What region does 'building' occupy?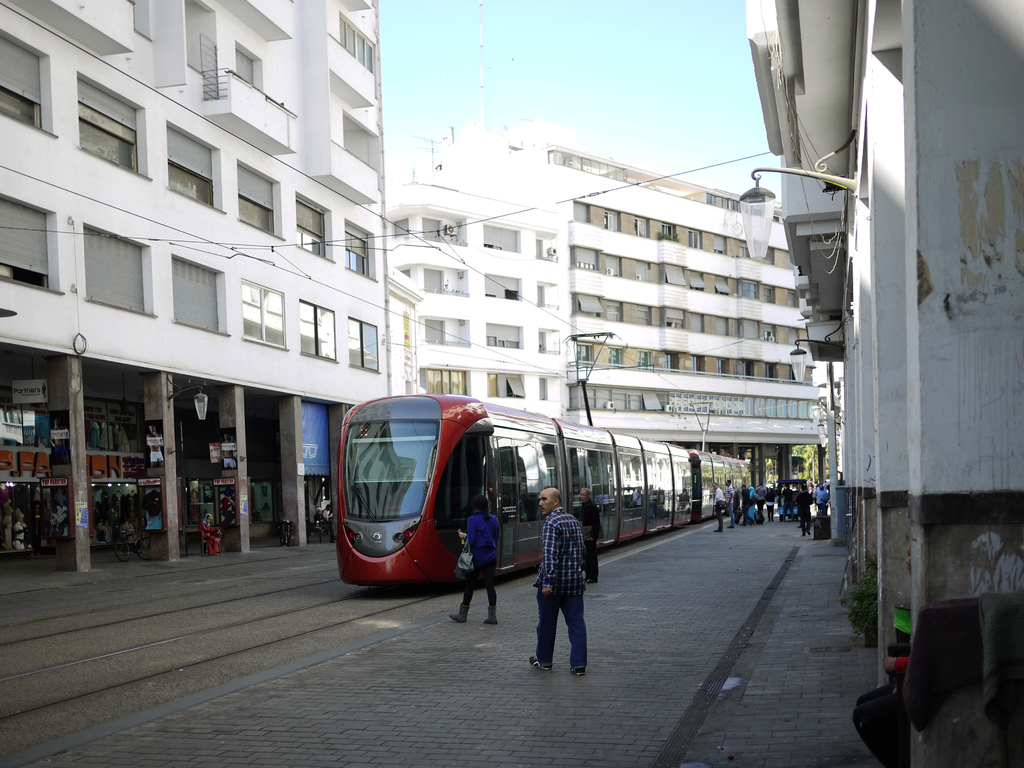
box=[387, 136, 816, 497].
